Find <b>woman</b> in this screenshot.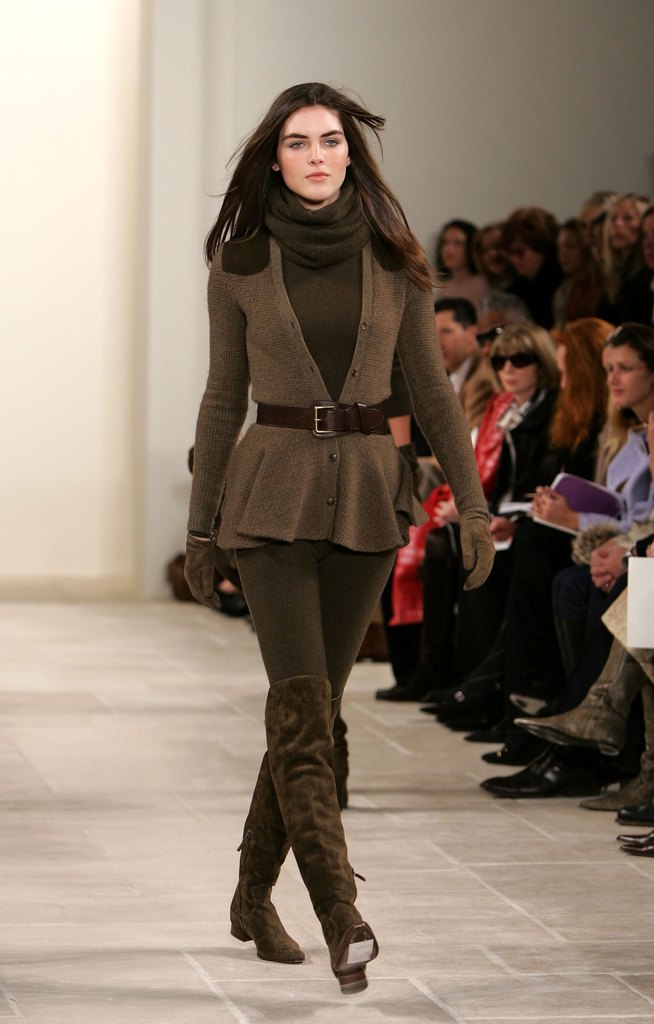
The bounding box for <b>woman</b> is bbox(436, 220, 488, 323).
